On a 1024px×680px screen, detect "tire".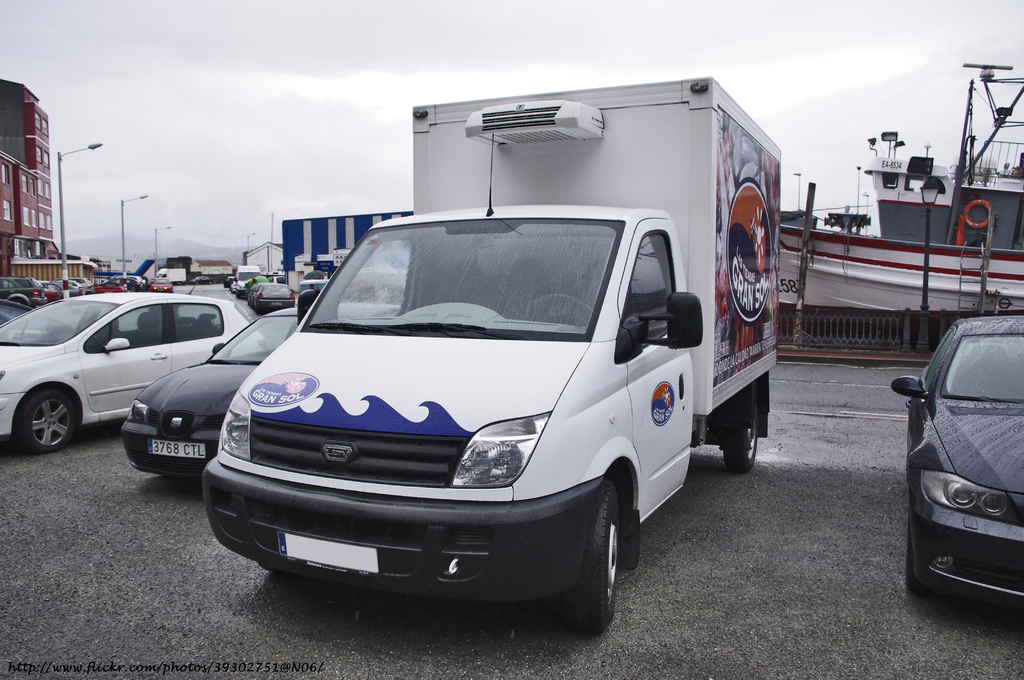
12/296/26/306.
